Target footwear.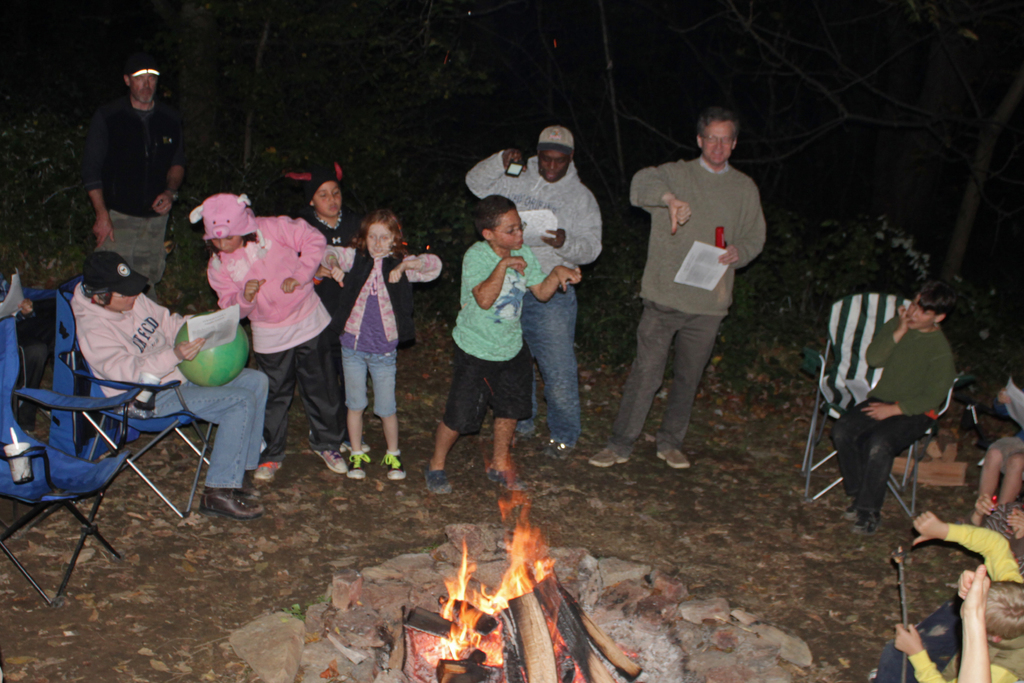
Target region: 198:484:260:523.
